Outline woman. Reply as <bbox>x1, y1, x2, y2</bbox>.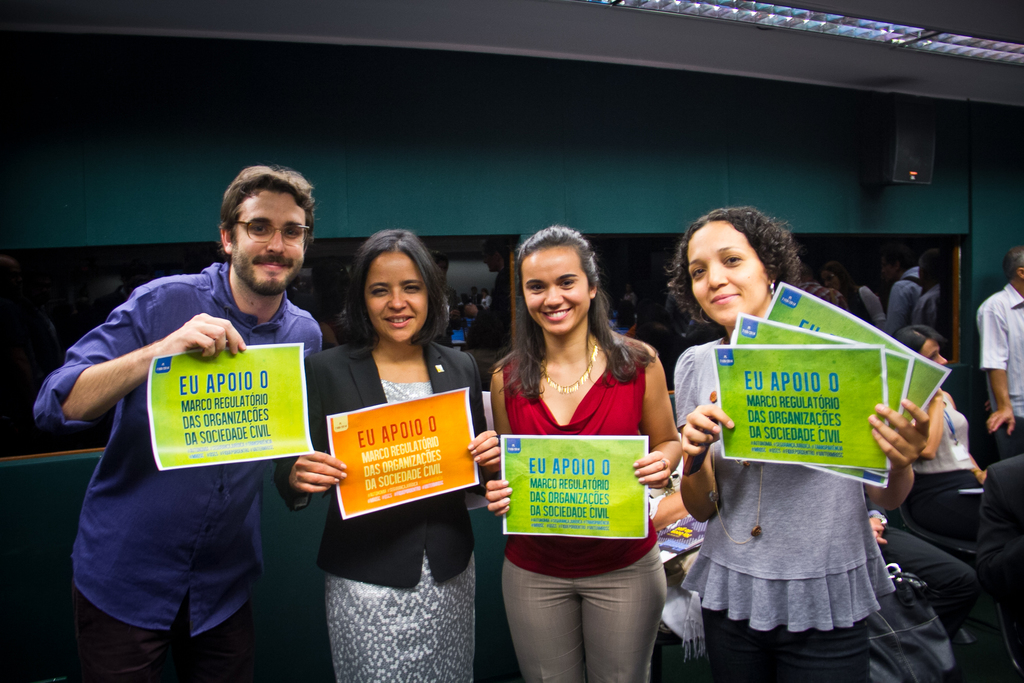
<bbox>483, 223, 684, 682</bbox>.
